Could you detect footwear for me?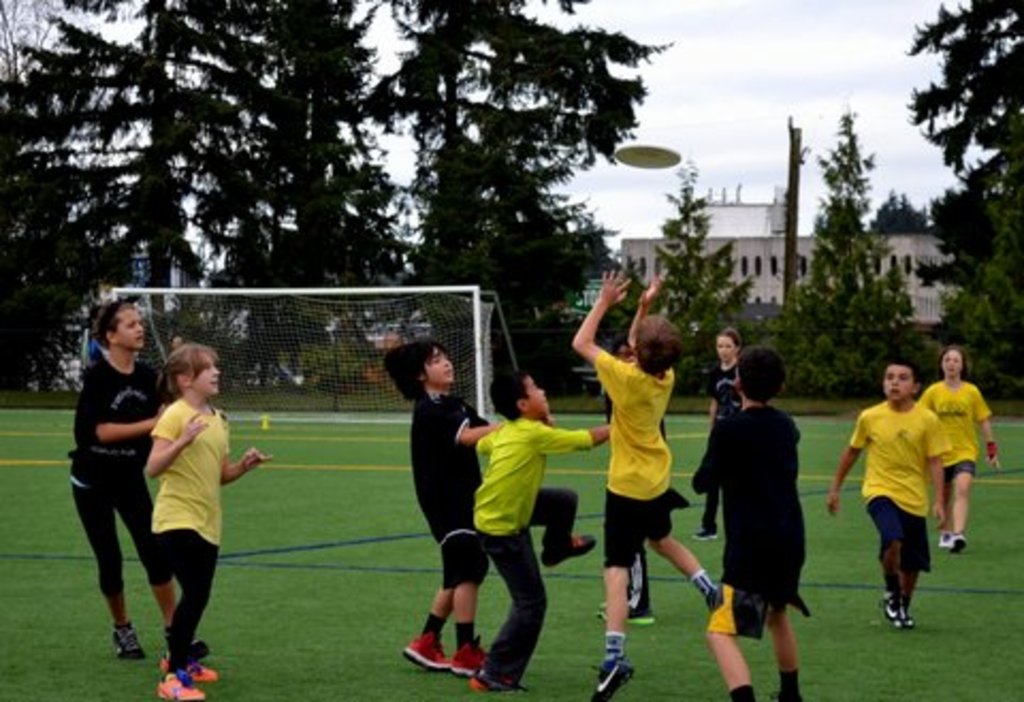
Detection result: {"left": 949, "top": 531, "right": 962, "bottom": 553}.
